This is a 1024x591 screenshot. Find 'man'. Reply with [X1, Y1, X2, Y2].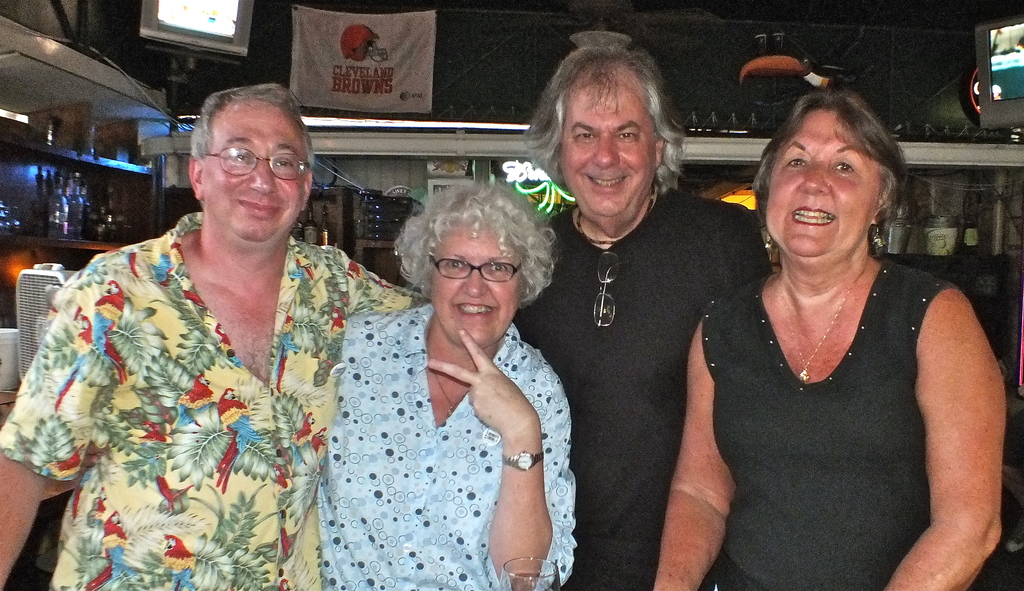
[31, 76, 428, 590].
